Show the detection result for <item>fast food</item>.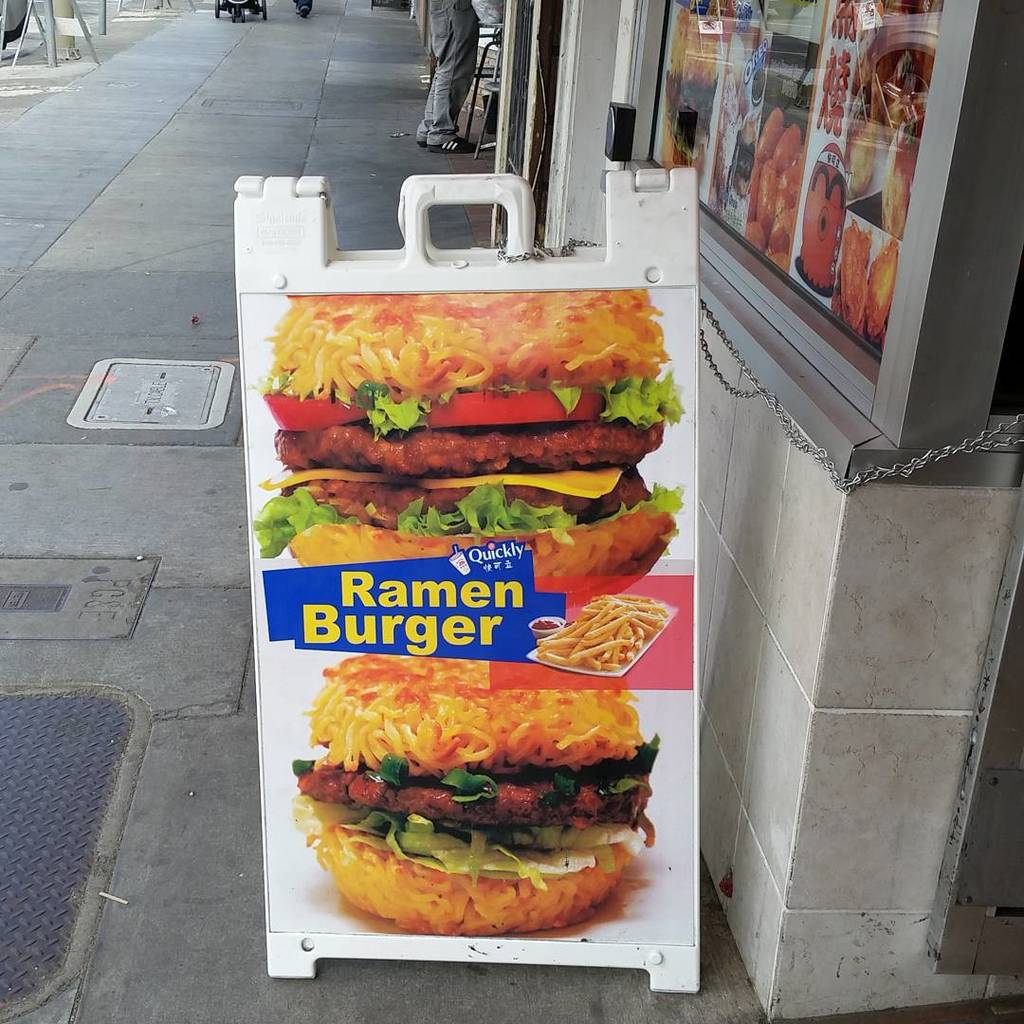
box=[832, 219, 870, 328].
